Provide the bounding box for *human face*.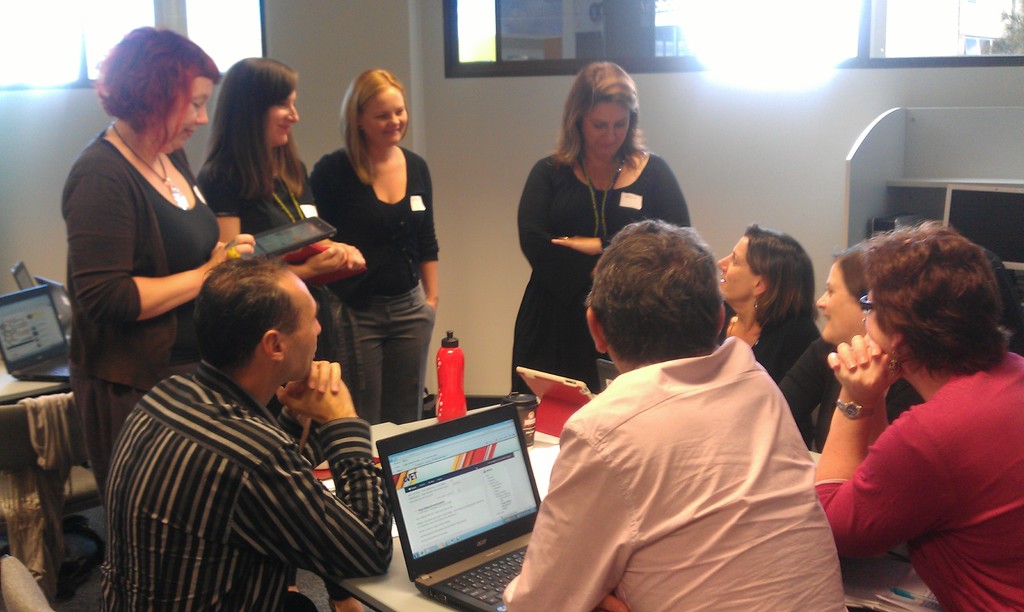
locate(359, 85, 405, 150).
